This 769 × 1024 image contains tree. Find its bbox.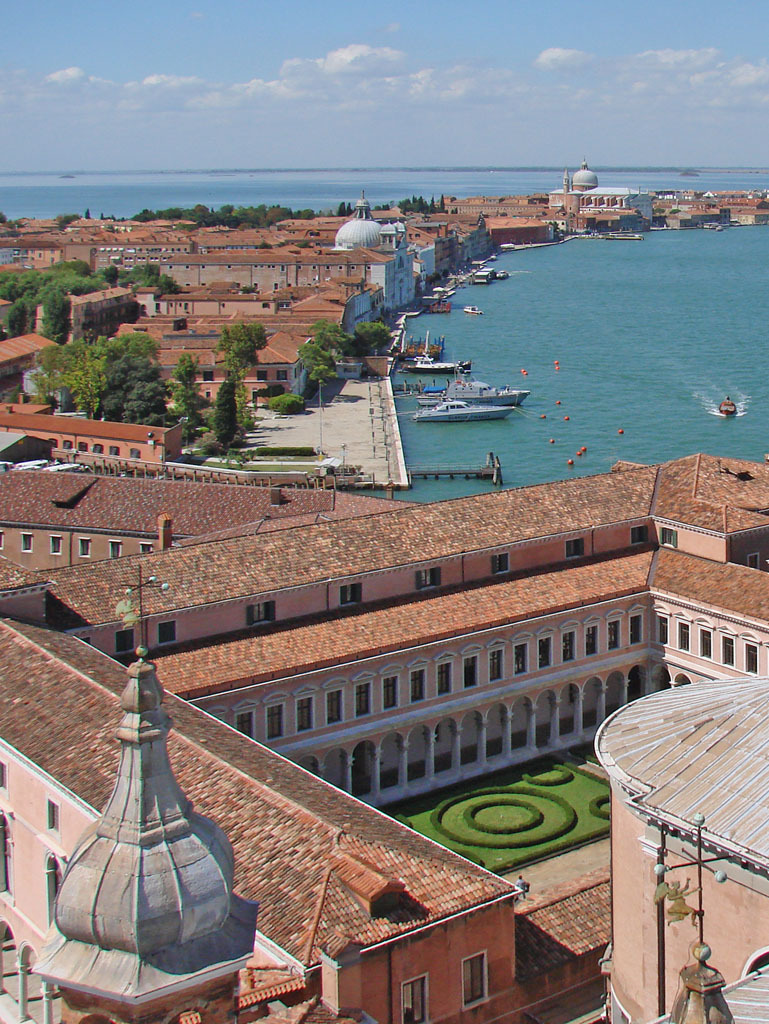
BBox(282, 313, 359, 410).
